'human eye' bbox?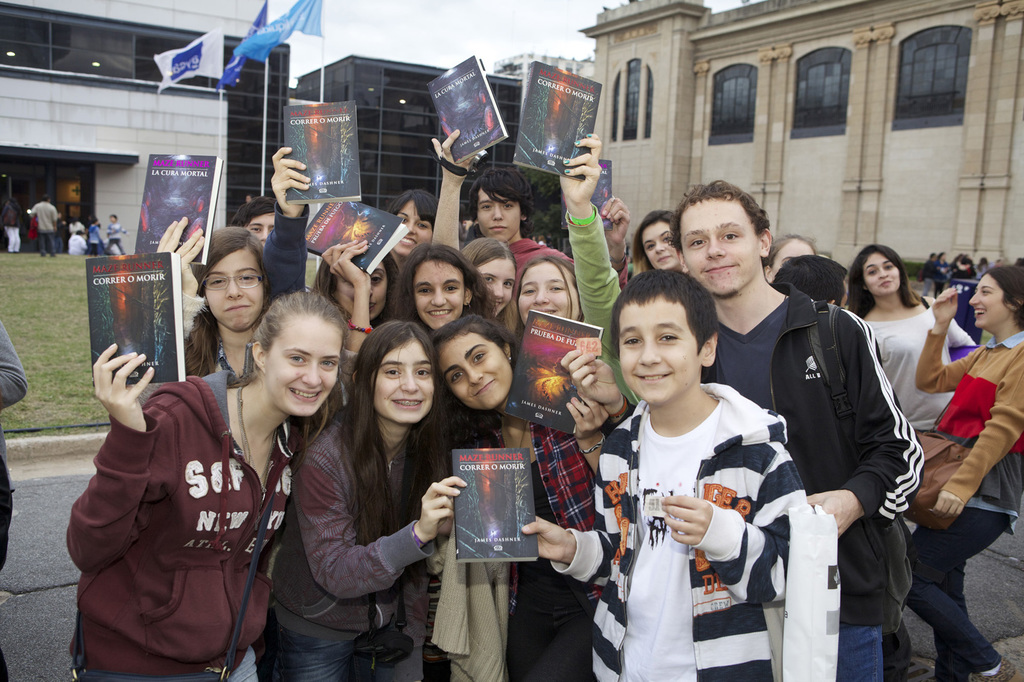
<region>689, 236, 708, 250</region>
